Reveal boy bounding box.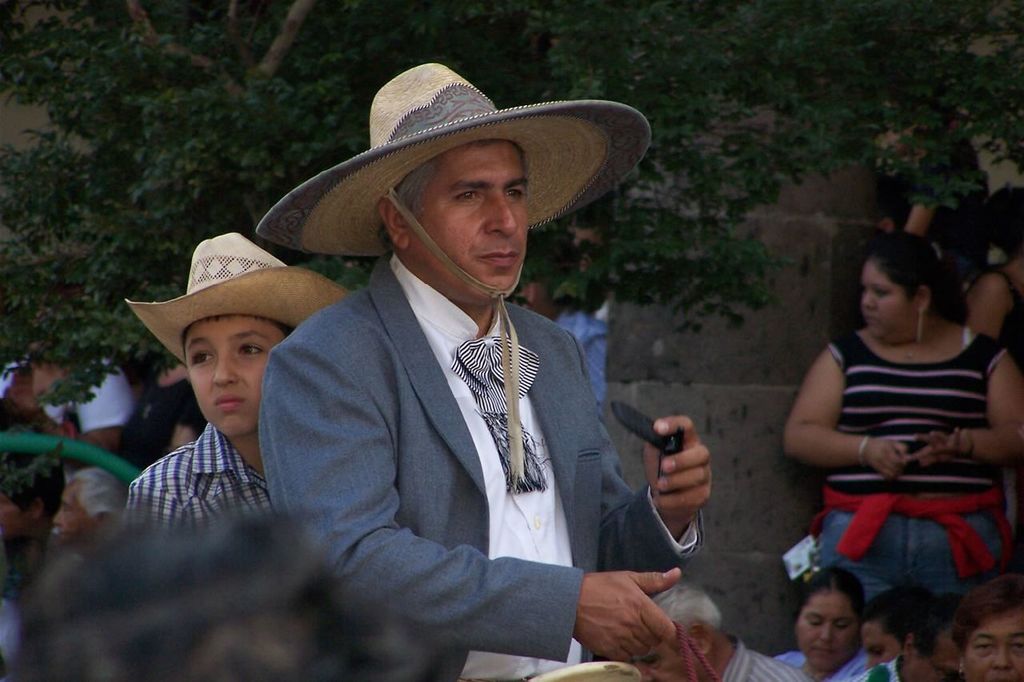
Revealed: [left=95, top=262, right=359, bottom=567].
